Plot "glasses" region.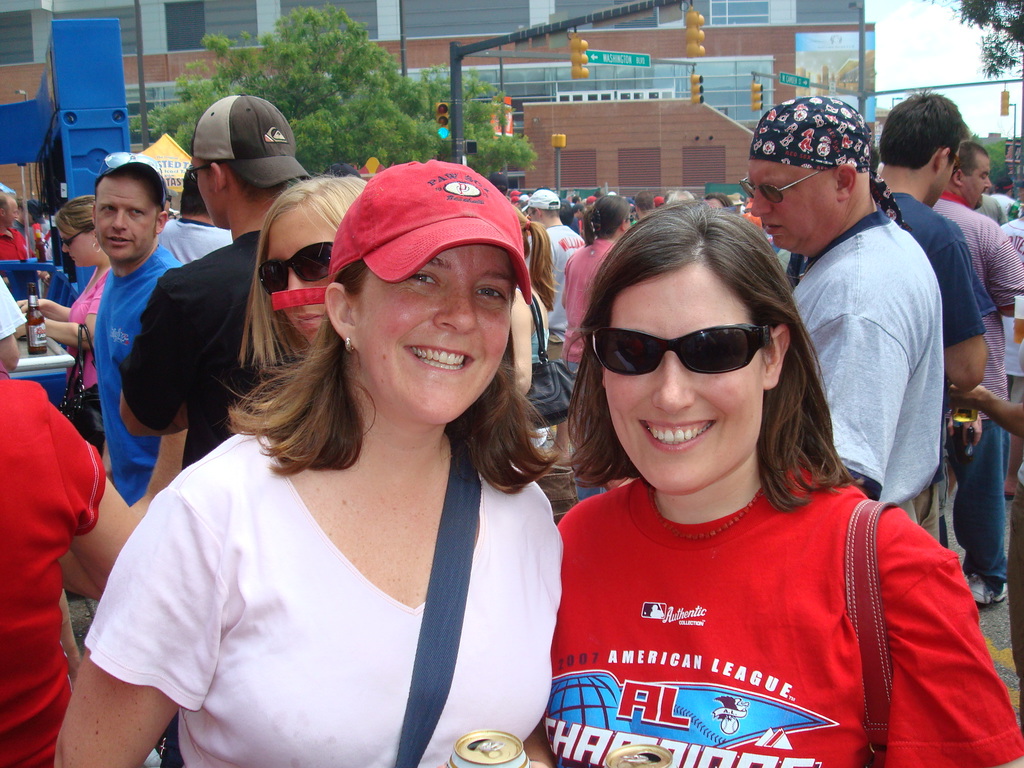
Plotted at bbox(257, 241, 338, 301).
